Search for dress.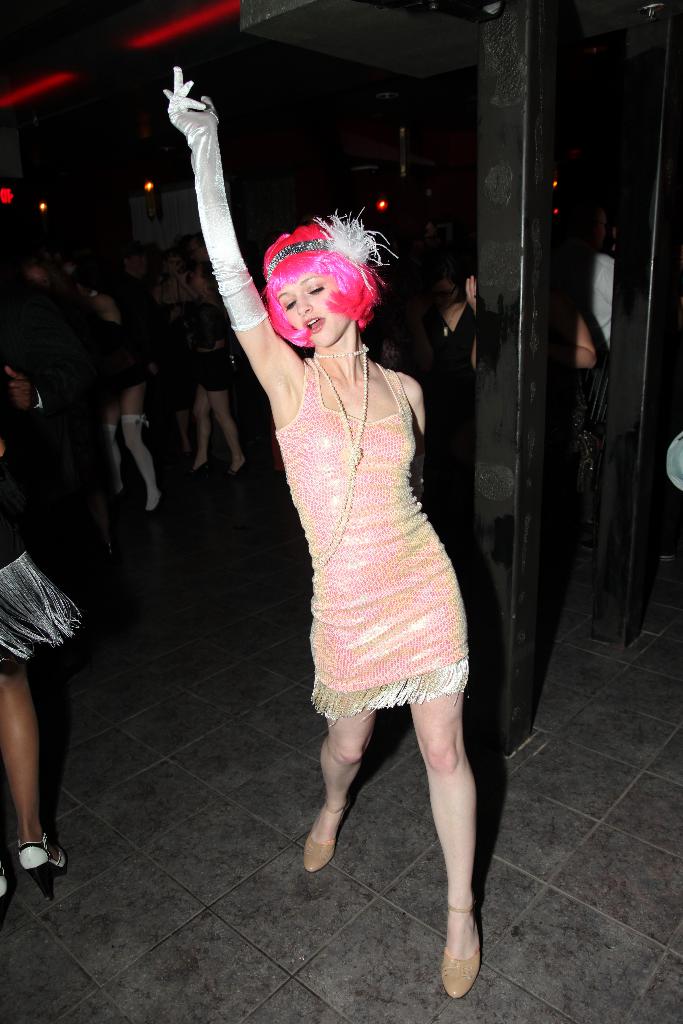
Found at (101, 323, 143, 399).
